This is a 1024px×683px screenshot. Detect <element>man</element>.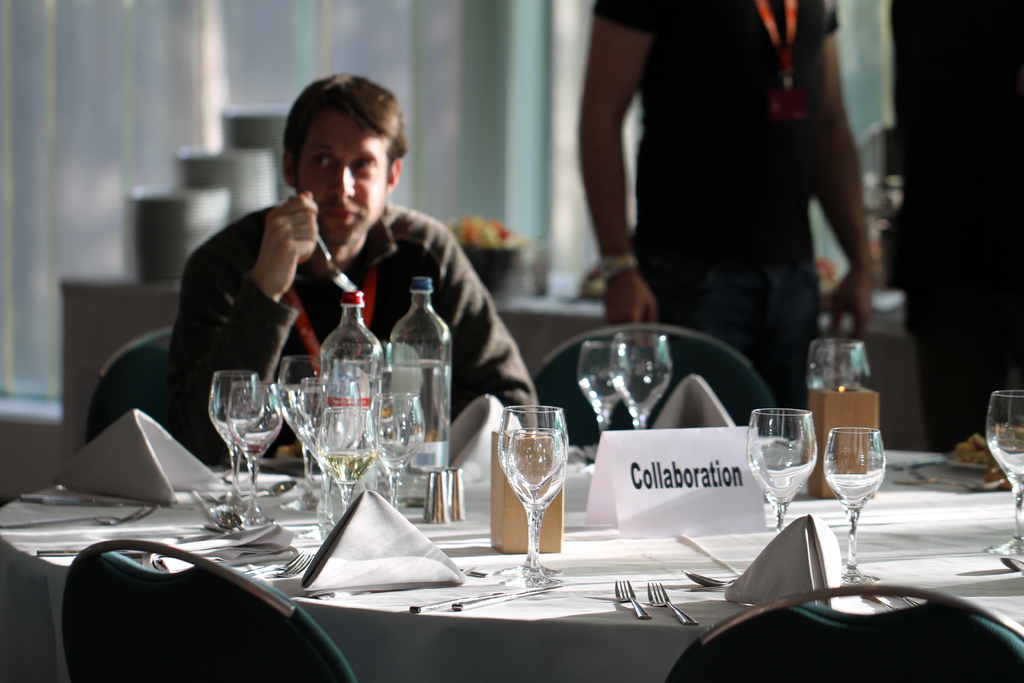
detection(181, 103, 493, 450).
